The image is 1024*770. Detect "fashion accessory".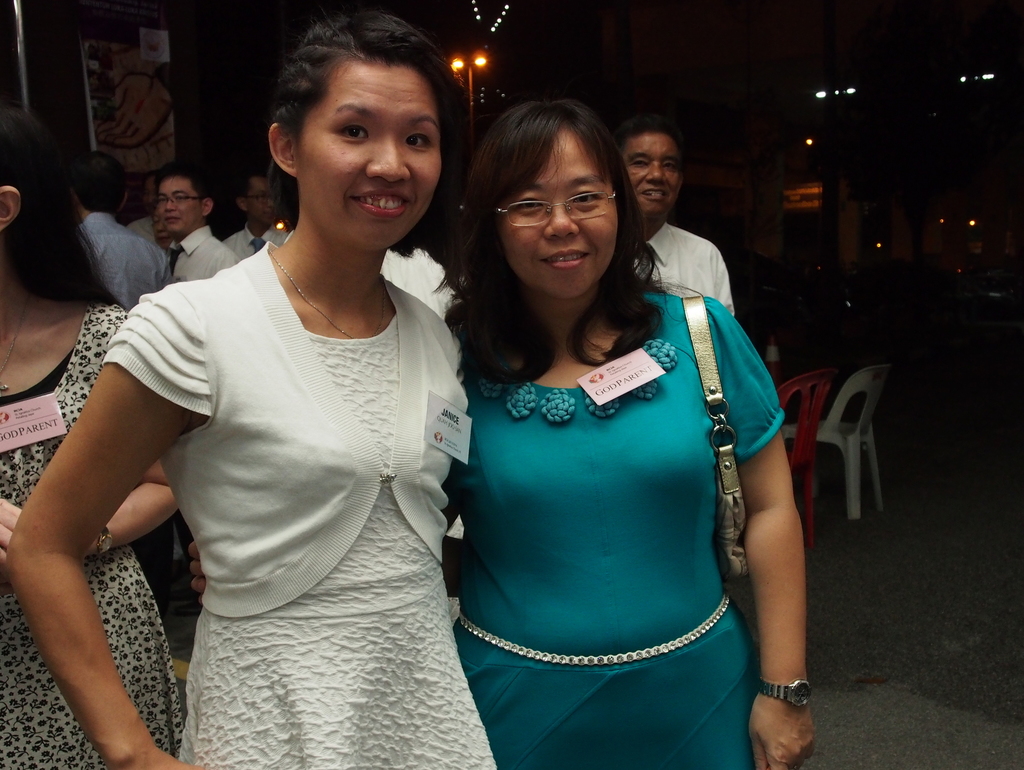
Detection: (454,595,730,663).
